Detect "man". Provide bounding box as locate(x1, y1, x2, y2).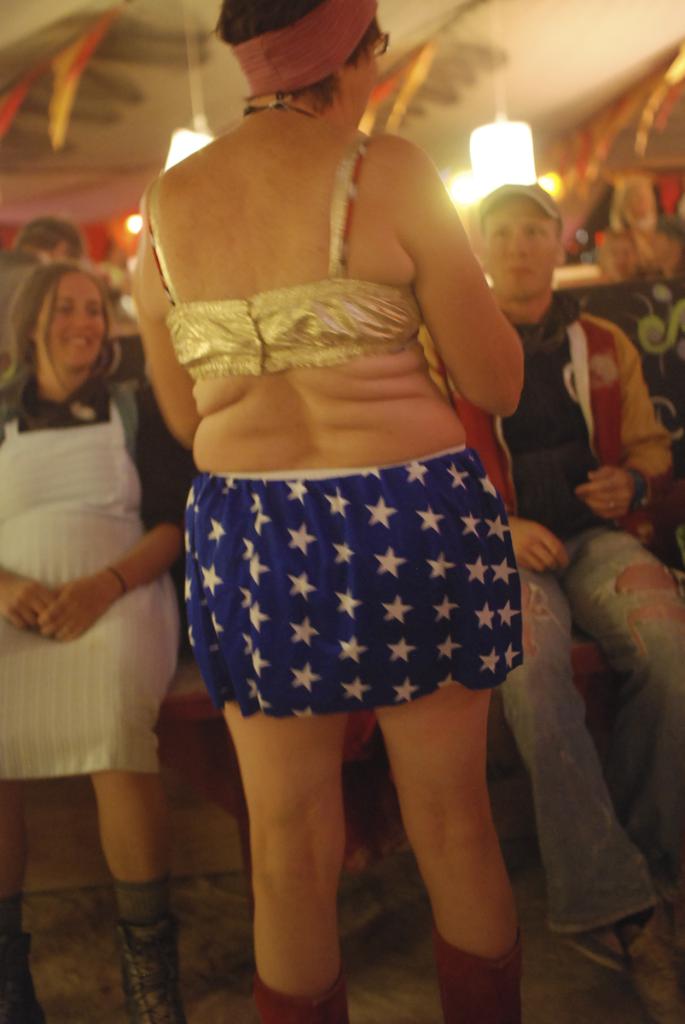
locate(416, 184, 684, 1012).
